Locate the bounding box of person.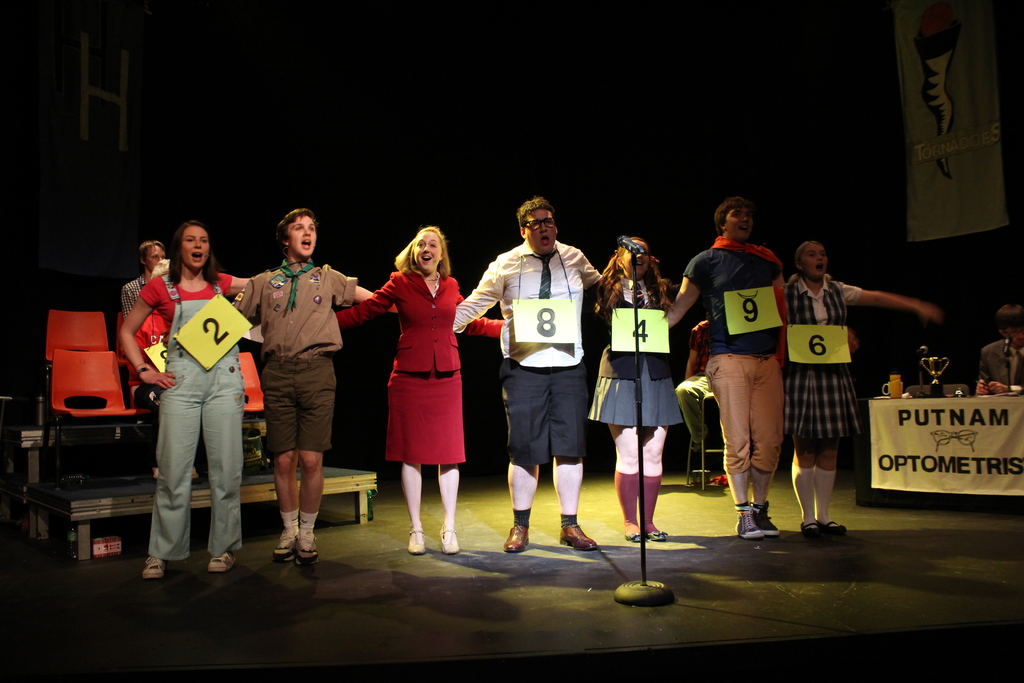
Bounding box: <box>770,230,943,532</box>.
